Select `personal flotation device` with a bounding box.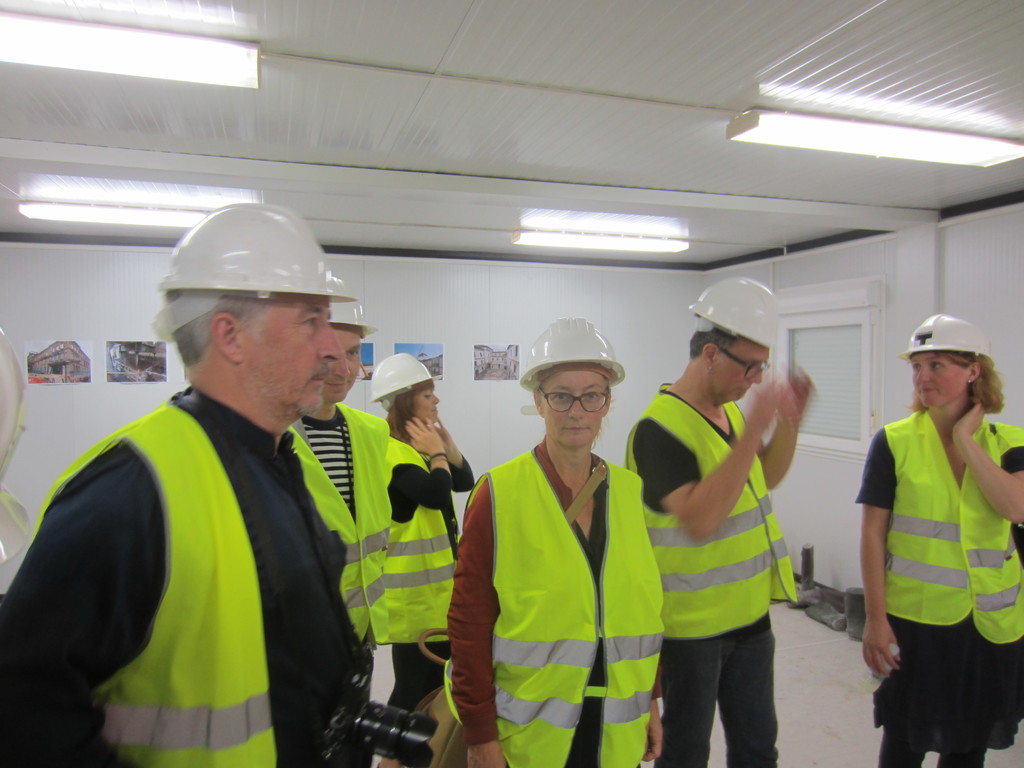
x1=33, y1=383, x2=374, y2=767.
